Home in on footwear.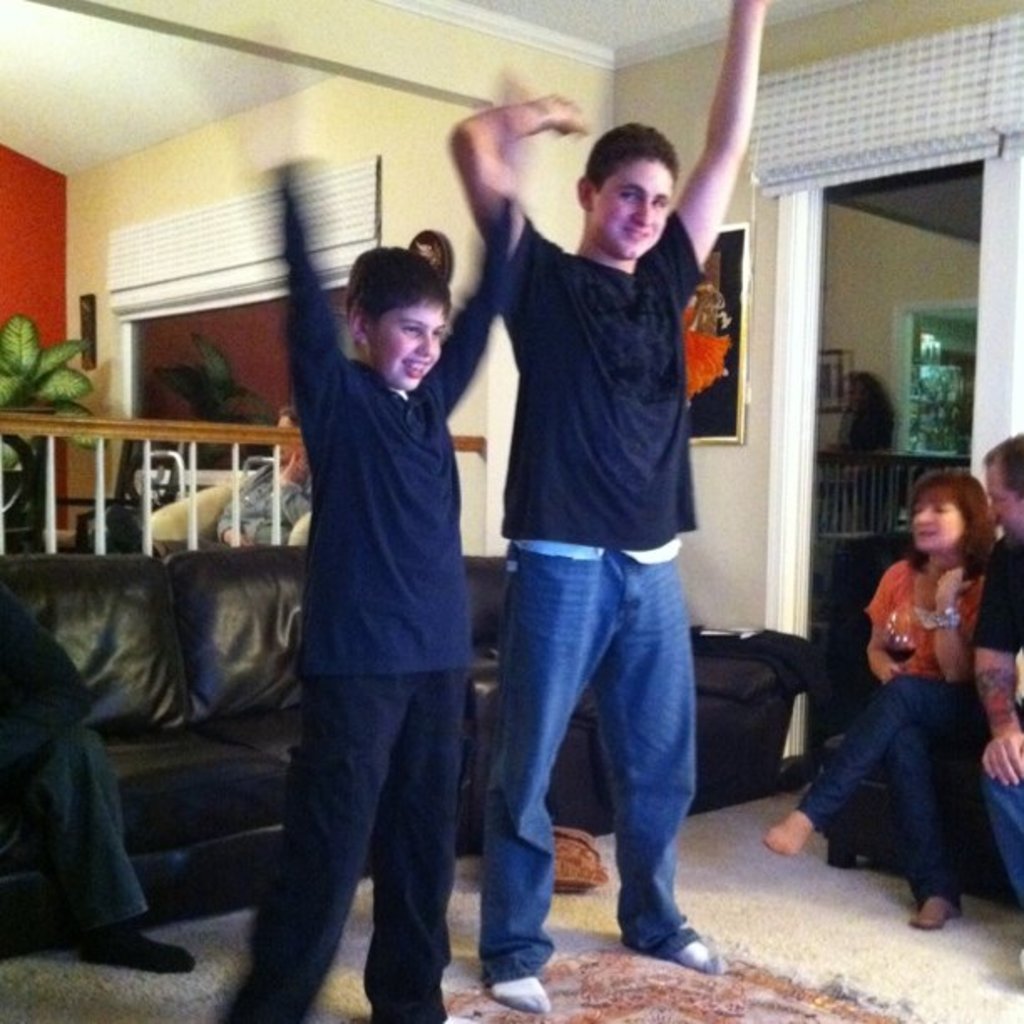
Homed in at region(766, 805, 842, 865).
